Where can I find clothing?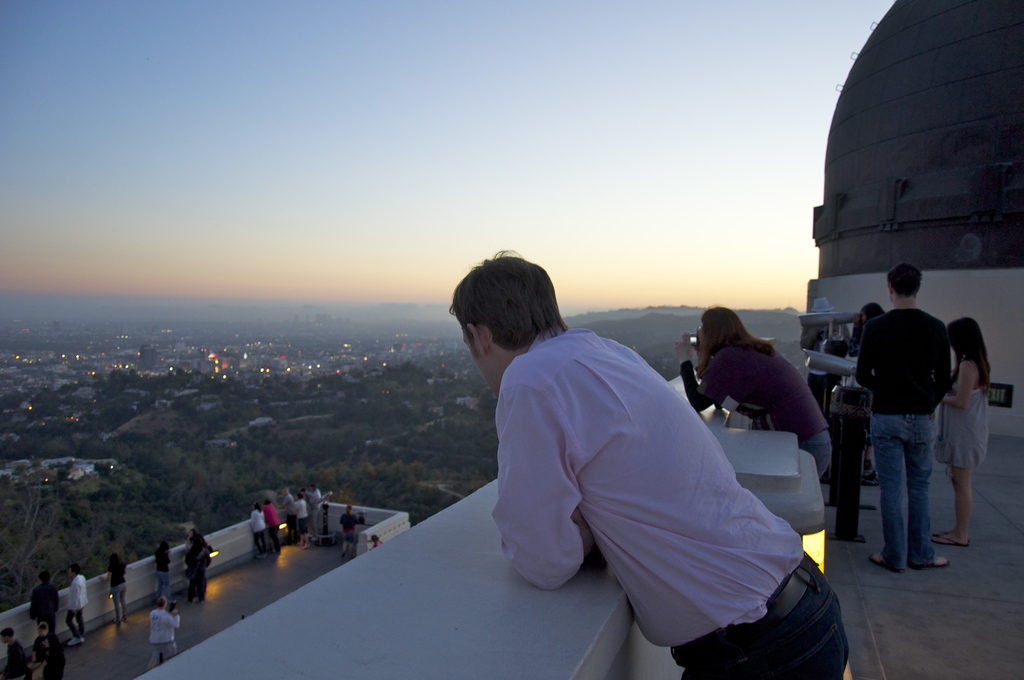
You can find it at crop(150, 541, 174, 601).
